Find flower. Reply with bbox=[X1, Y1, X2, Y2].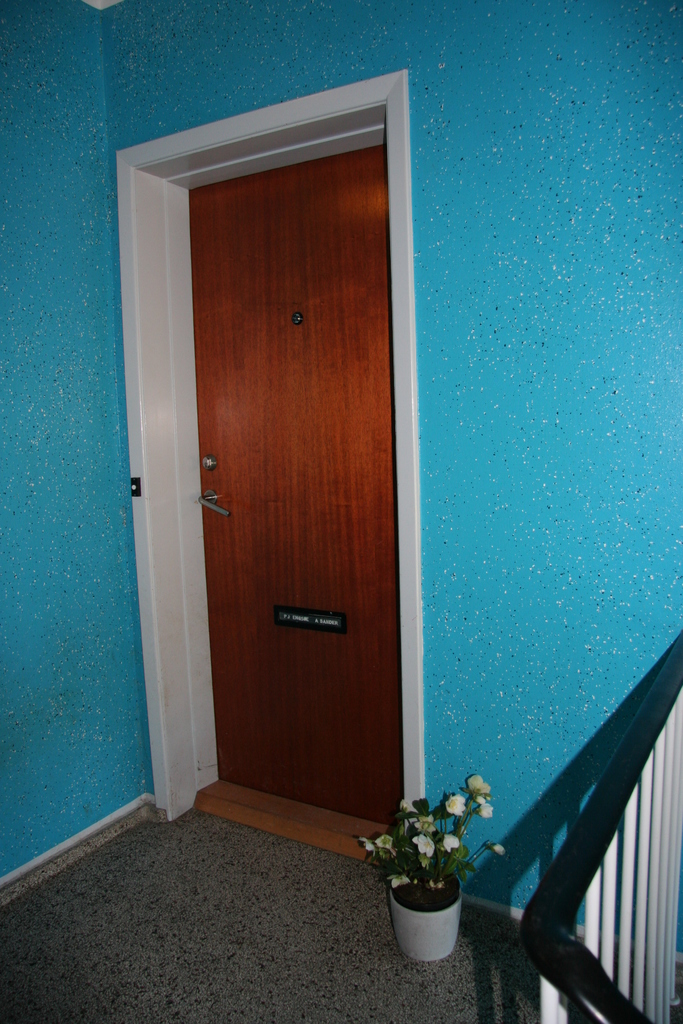
bbox=[490, 848, 505, 855].
